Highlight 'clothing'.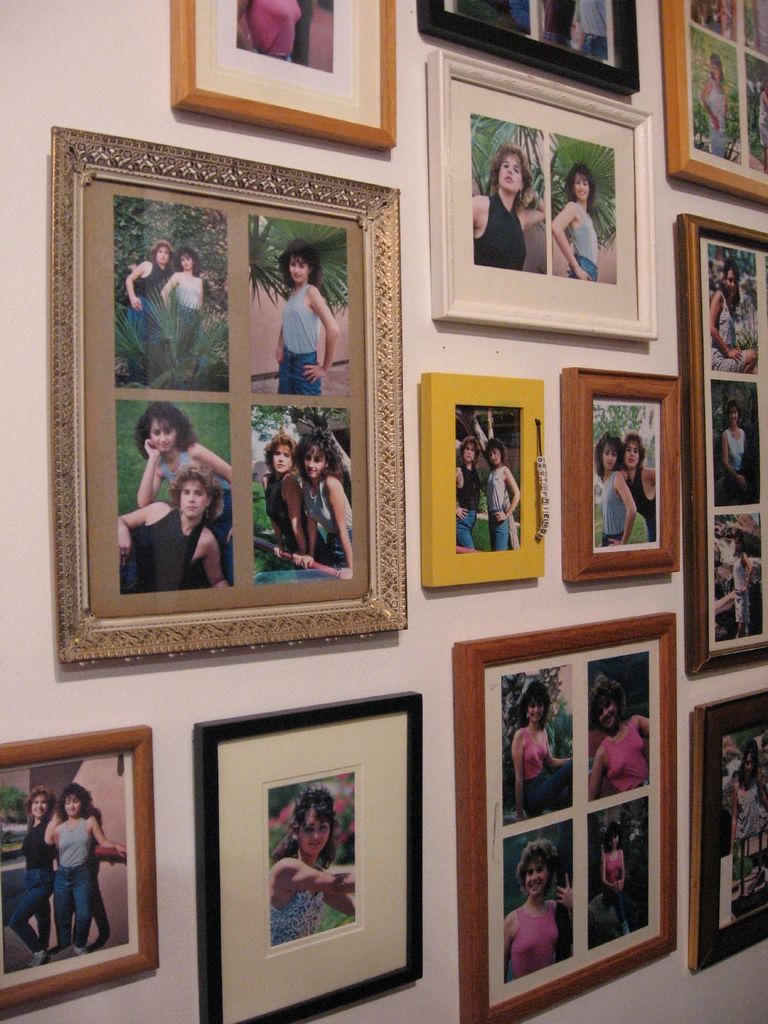
Highlighted region: 567/204/600/279.
